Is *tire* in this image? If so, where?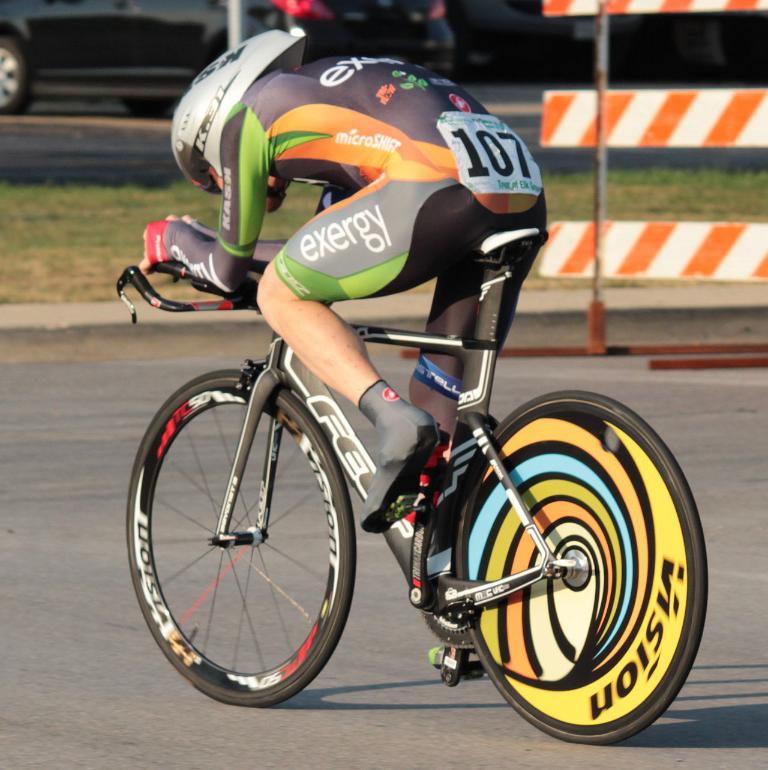
Yes, at box=[122, 368, 359, 703].
